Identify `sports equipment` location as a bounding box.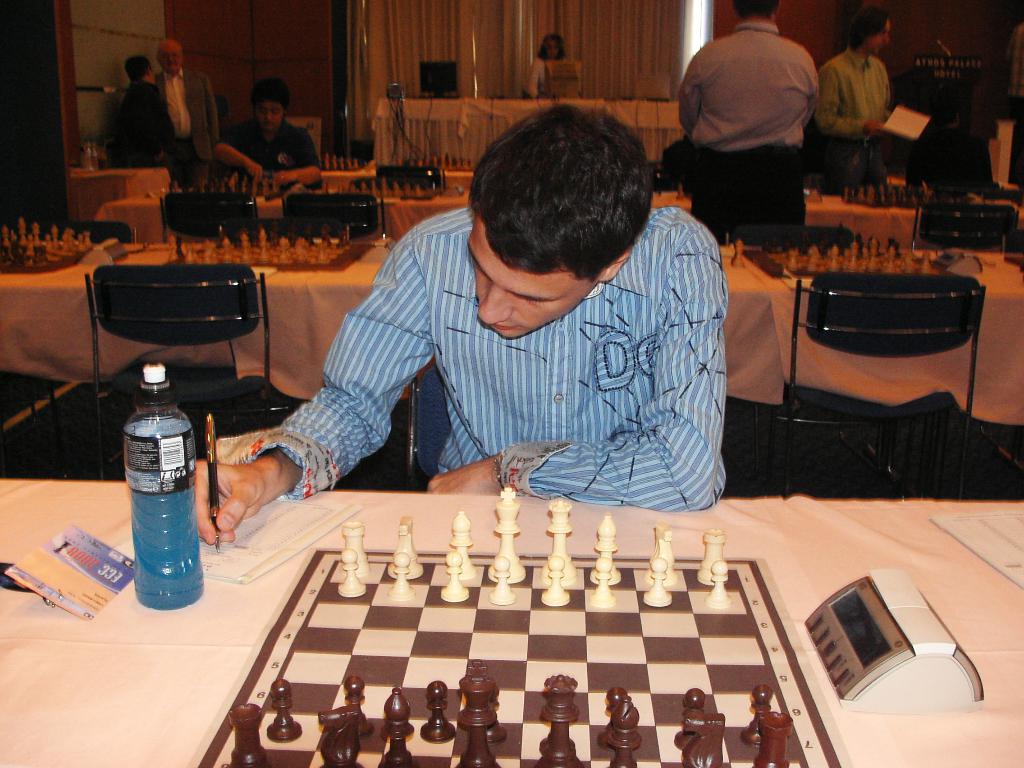
select_region(330, 173, 451, 202).
